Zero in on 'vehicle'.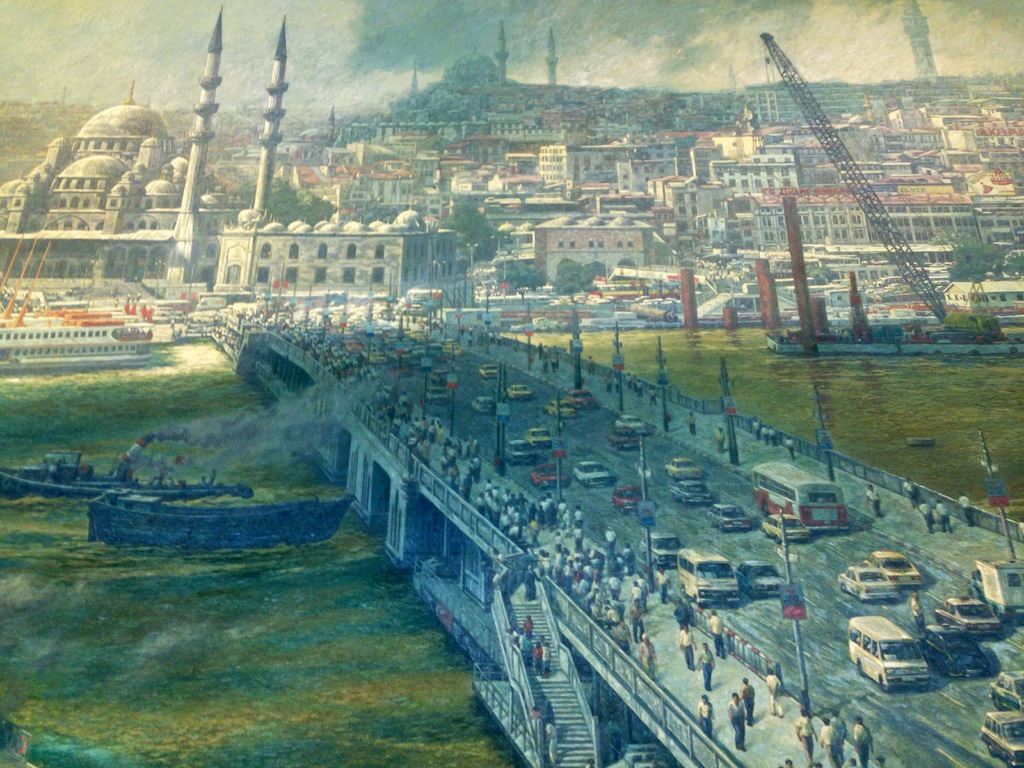
Zeroed in: {"left": 571, "top": 457, "right": 611, "bottom": 490}.
